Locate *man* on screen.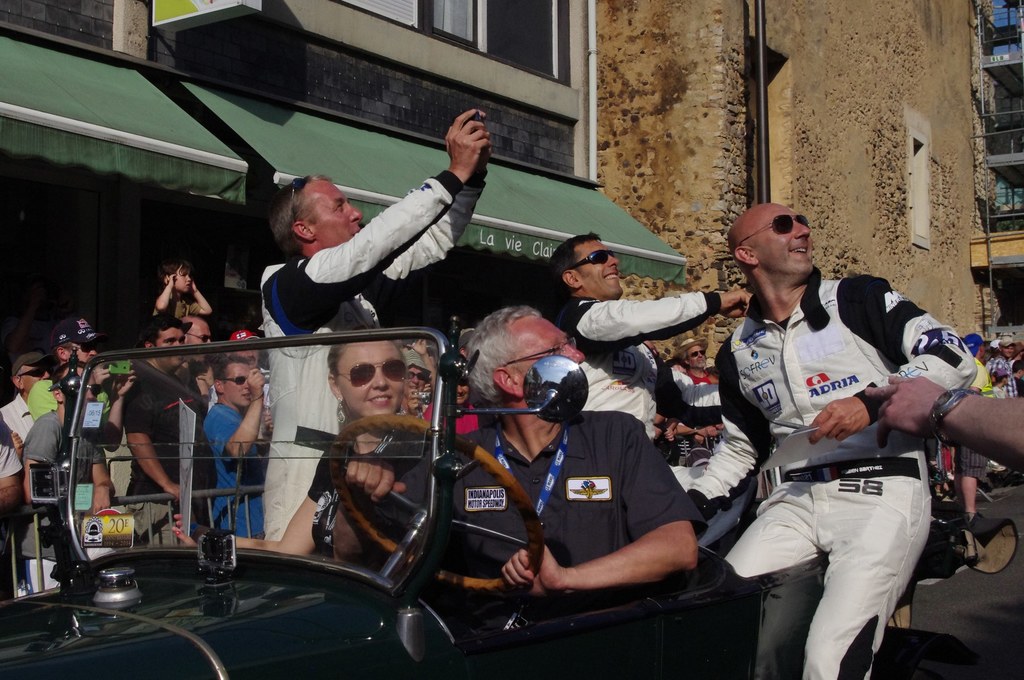
On screen at crop(26, 313, 113, 421).
